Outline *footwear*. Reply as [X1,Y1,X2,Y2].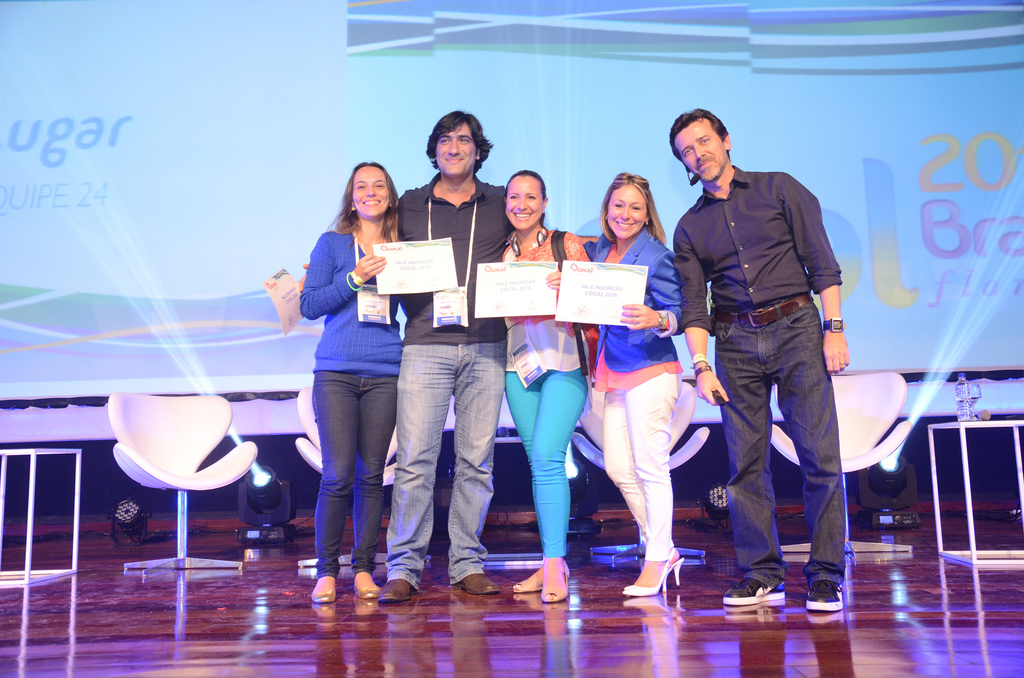
[351,569,379,601].
